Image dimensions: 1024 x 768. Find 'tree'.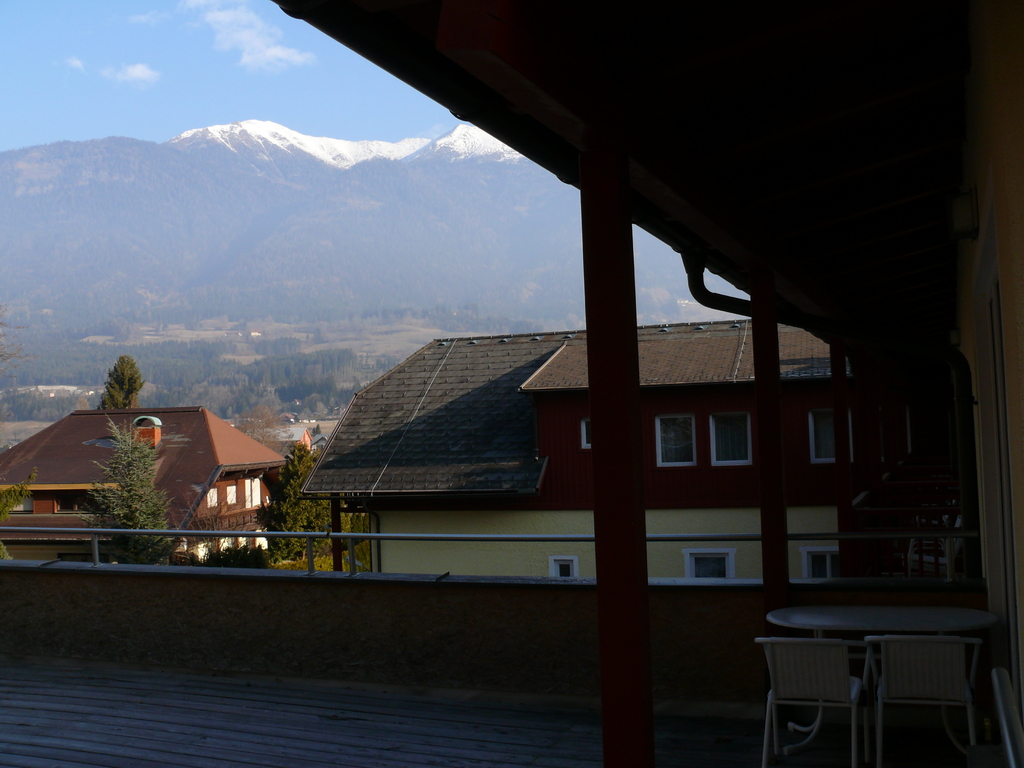
<box>85,417,180,576</box>.
